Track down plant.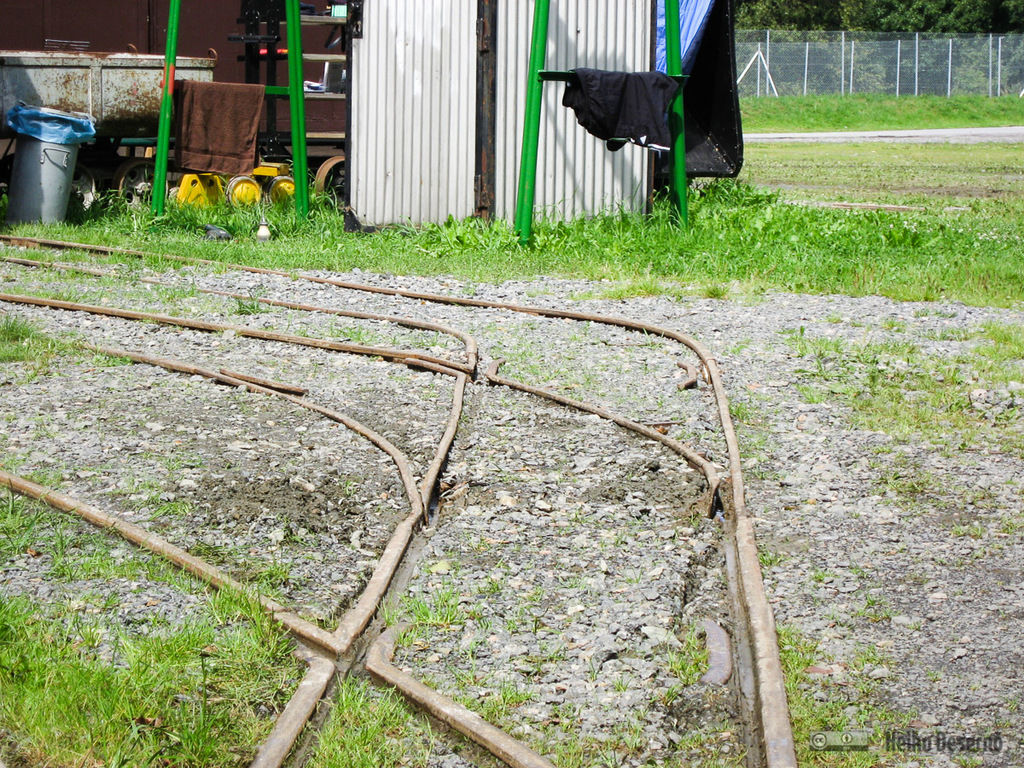
Tracked to (608,673,635,692).
